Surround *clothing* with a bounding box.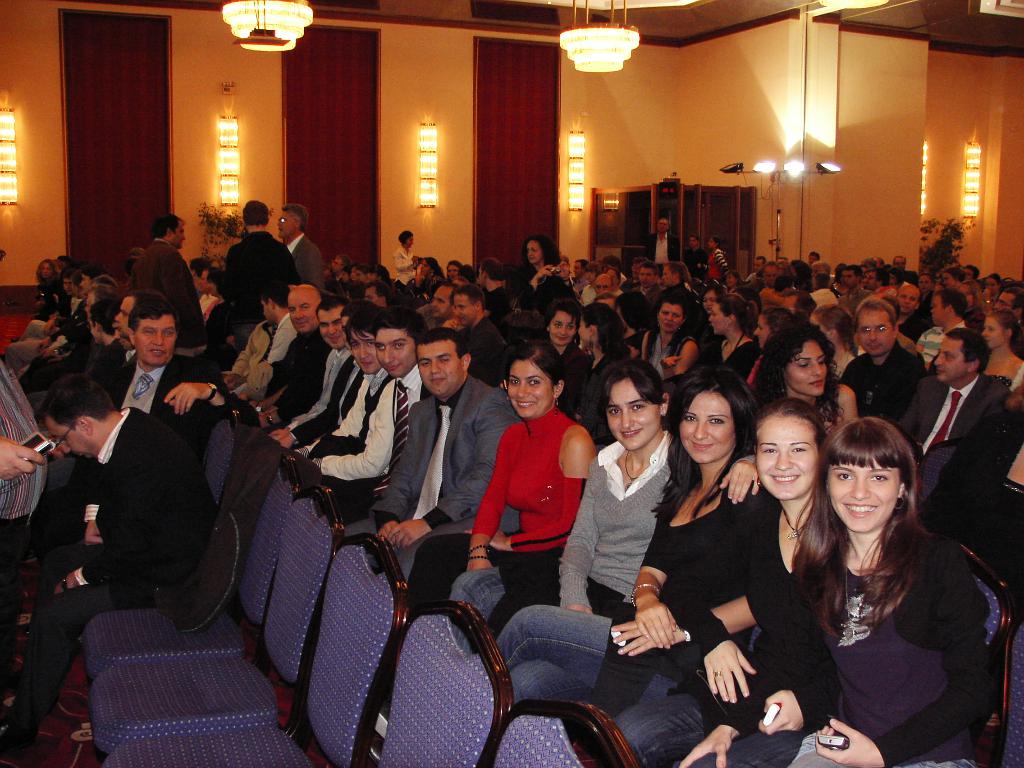
<region>100, 353, 259, 458</region>.
